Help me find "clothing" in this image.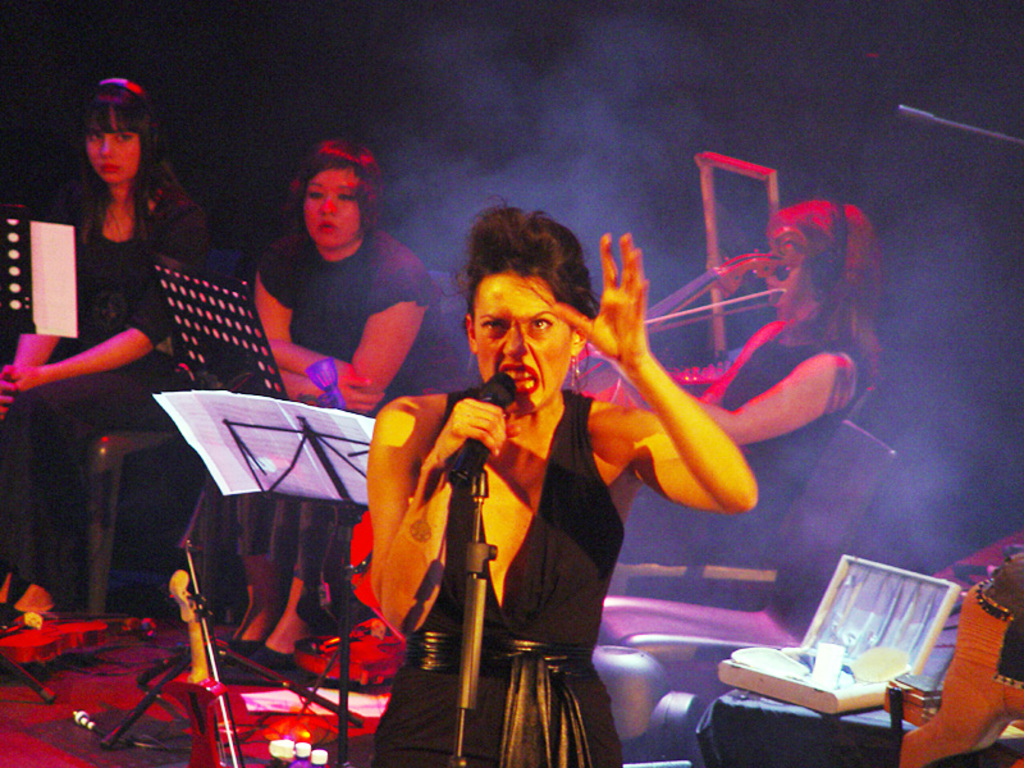
Found it: locate(598, 306, 883, 550).
